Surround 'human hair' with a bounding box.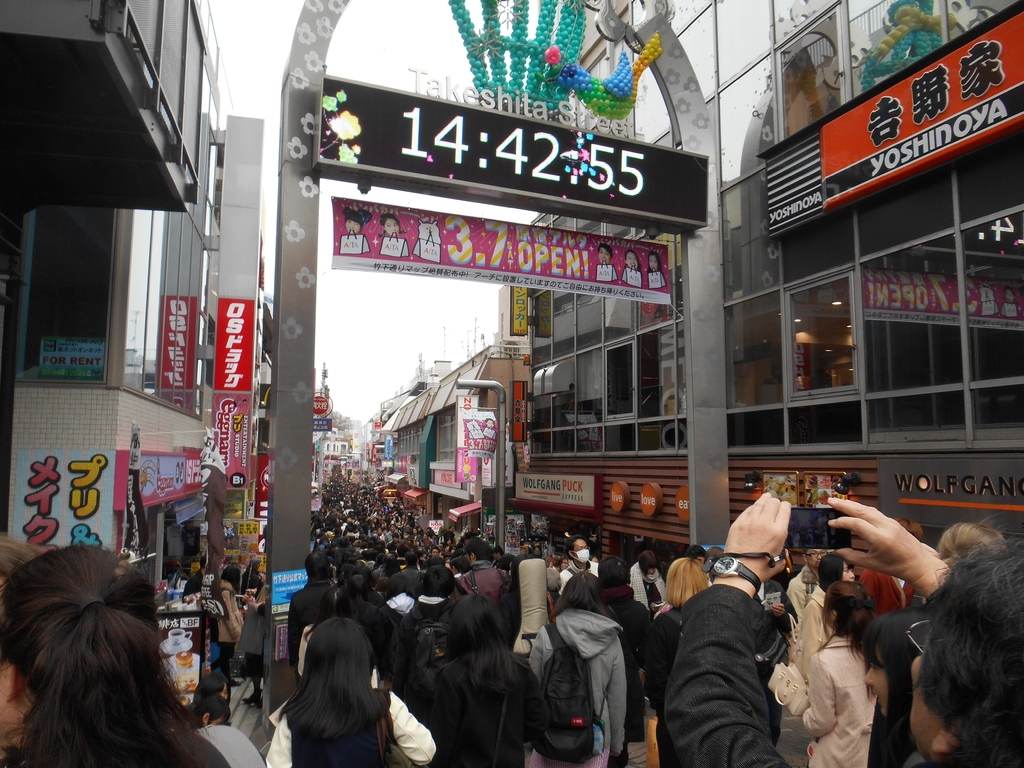
(x1=255, y1=584, x2=267, y2=604).
